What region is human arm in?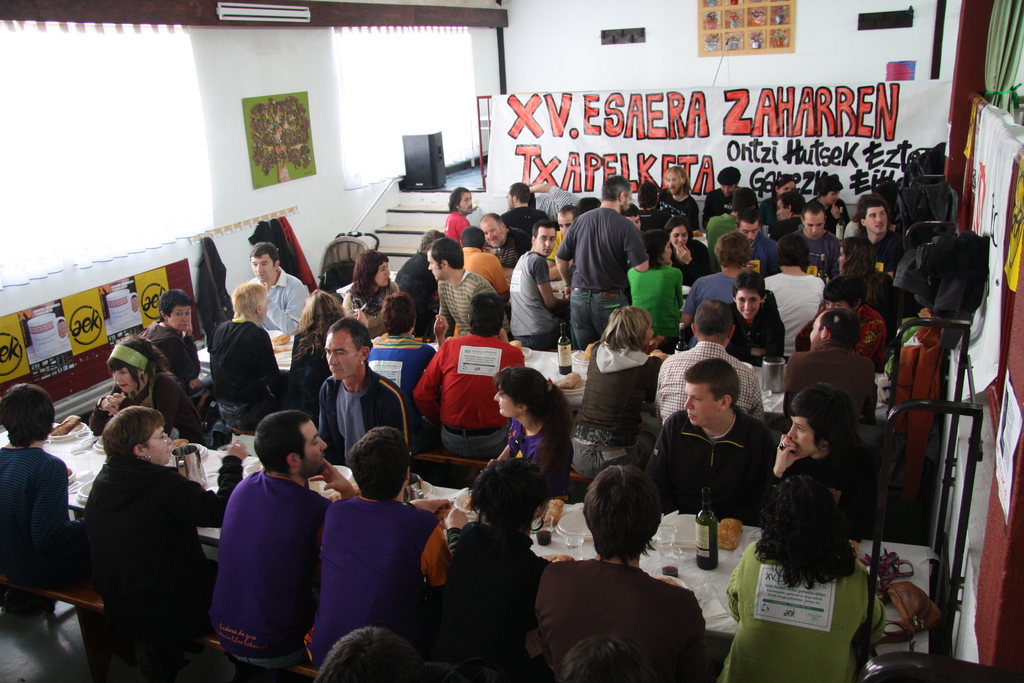
box=[81, 386, 128, 441].
